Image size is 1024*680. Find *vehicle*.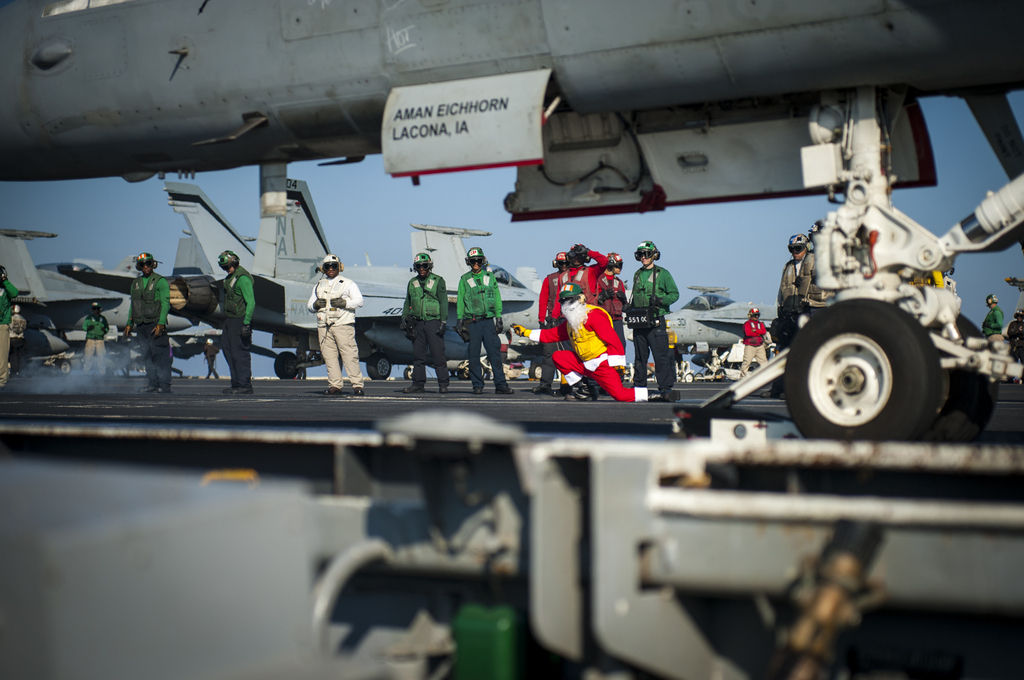
{"left": 75, "top": 229, "right": 200, "bottom": 355}.
